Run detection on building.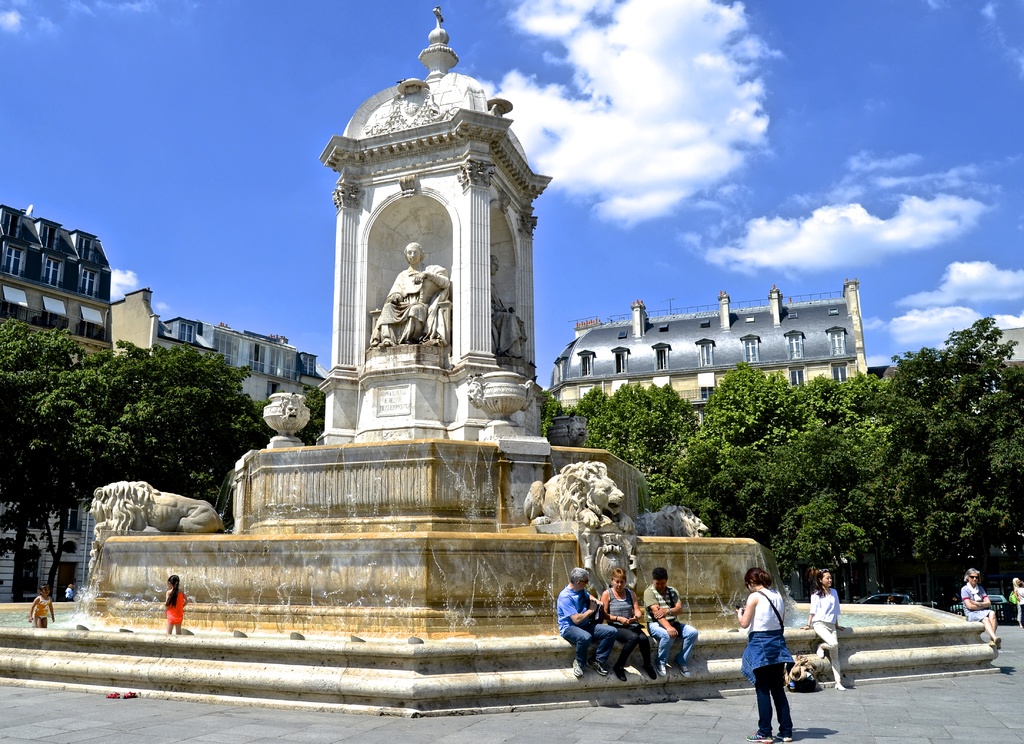
Result: l=546, t=279, r=871, b=432.
